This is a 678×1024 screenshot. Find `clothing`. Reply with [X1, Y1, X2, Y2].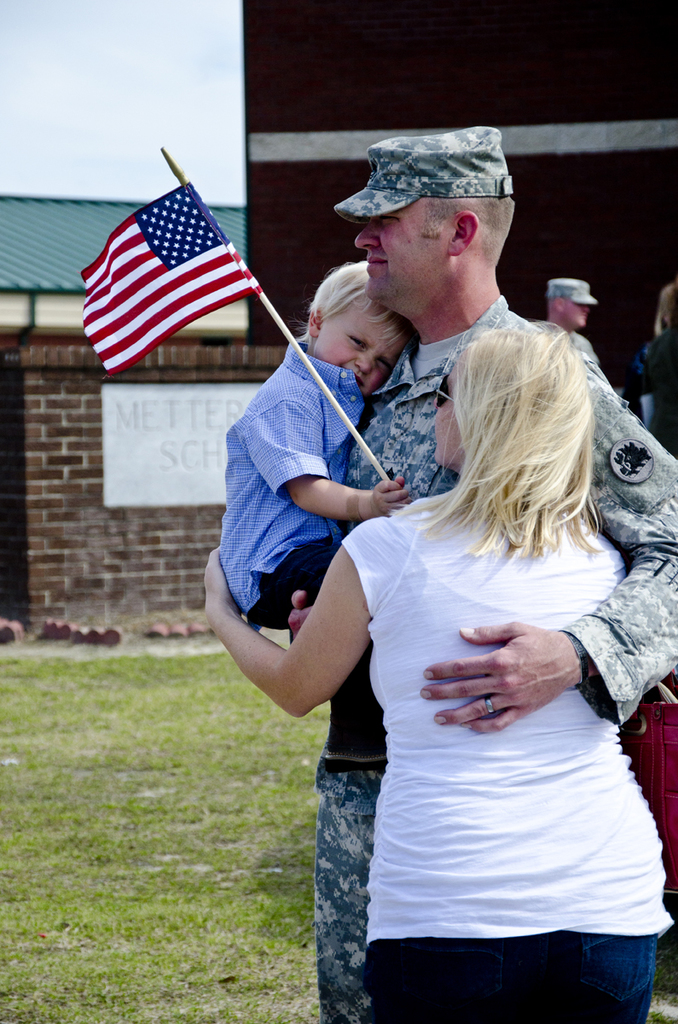
[571, 332, 596, 358].
